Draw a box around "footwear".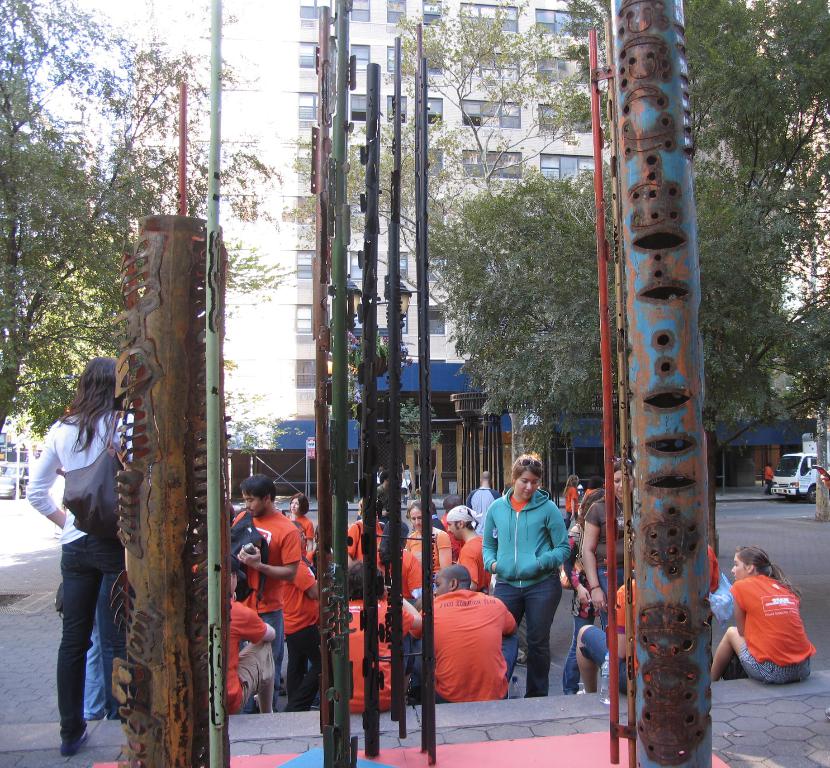
58/732/87/755.
